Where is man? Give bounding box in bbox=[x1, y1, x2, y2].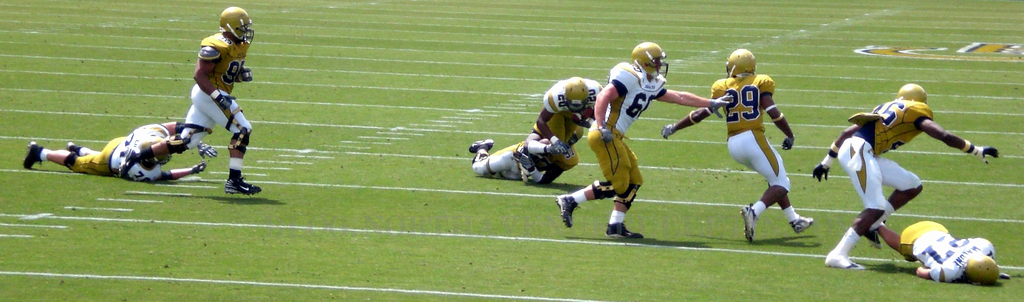
bbox=[20, 122, 220, 184].
